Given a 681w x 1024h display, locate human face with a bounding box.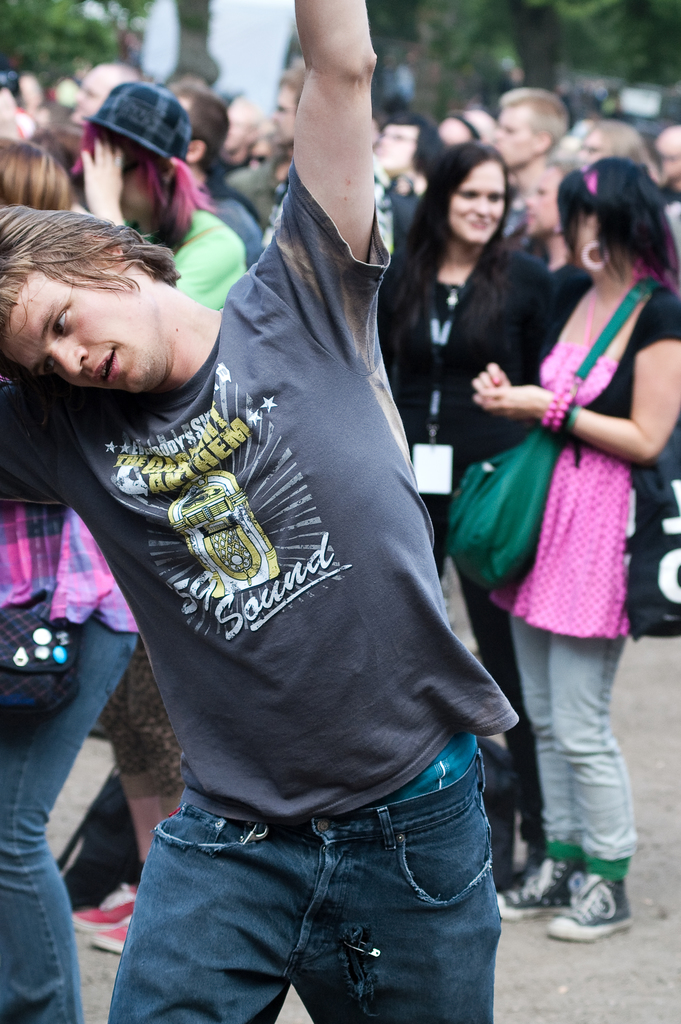
Located: rect(522, 169, 568, 239).
